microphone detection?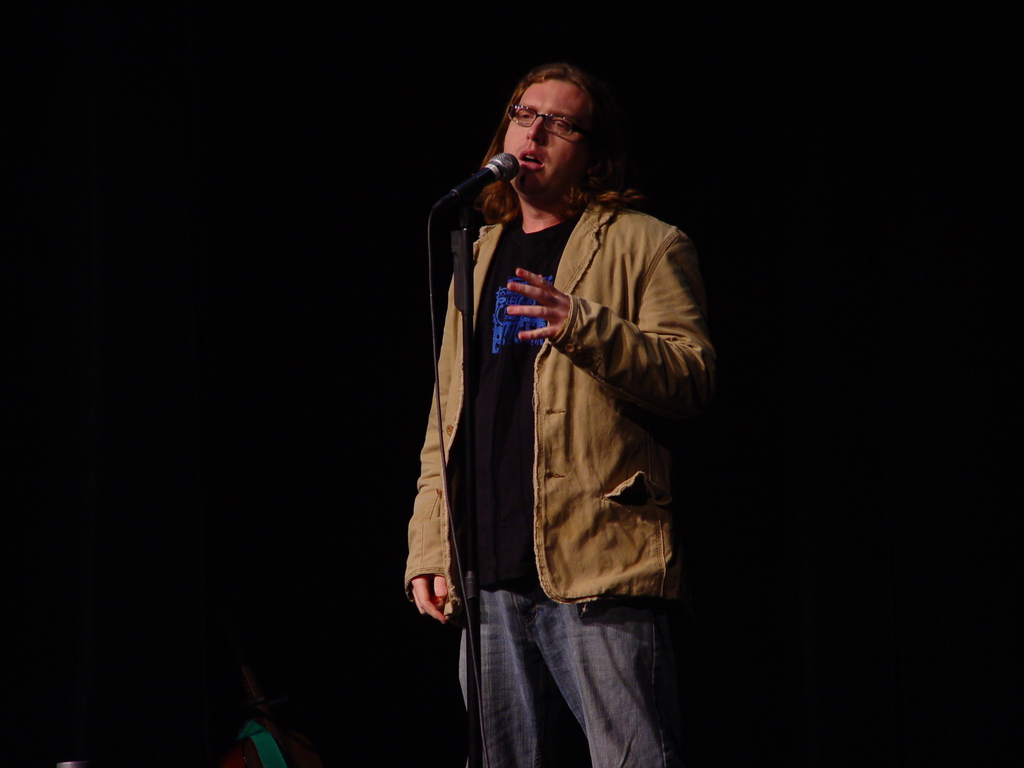
[x1=446, y1=126, x2=526, y2=228]
